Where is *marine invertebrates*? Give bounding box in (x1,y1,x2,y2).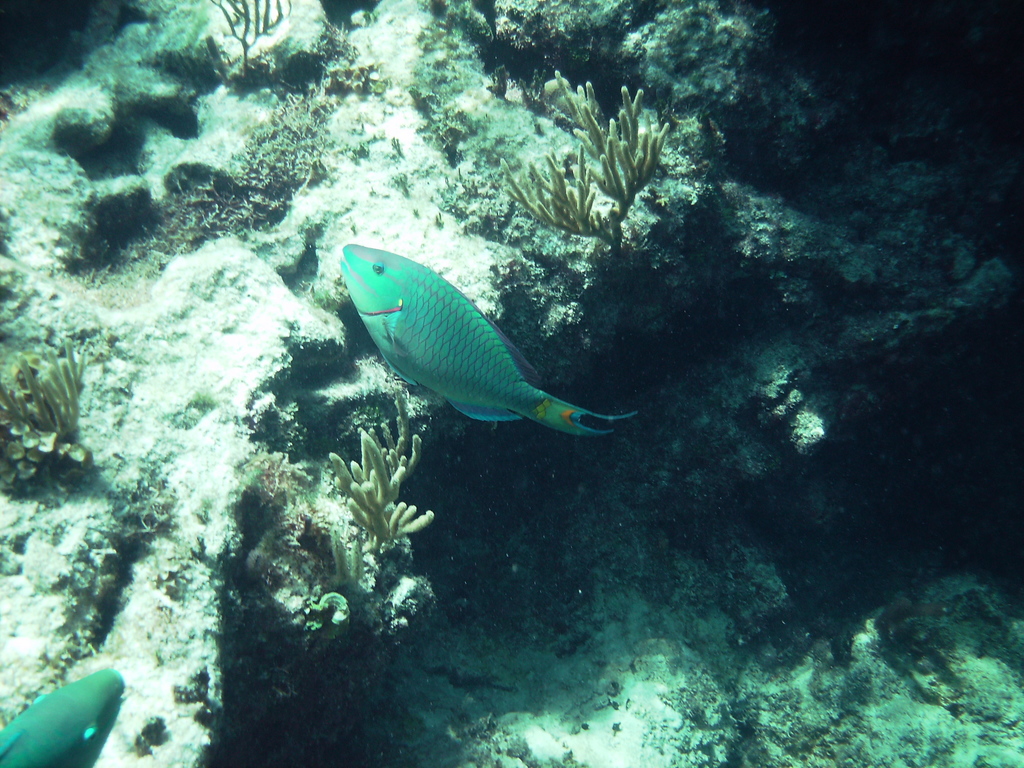
(332,526,376,598).
